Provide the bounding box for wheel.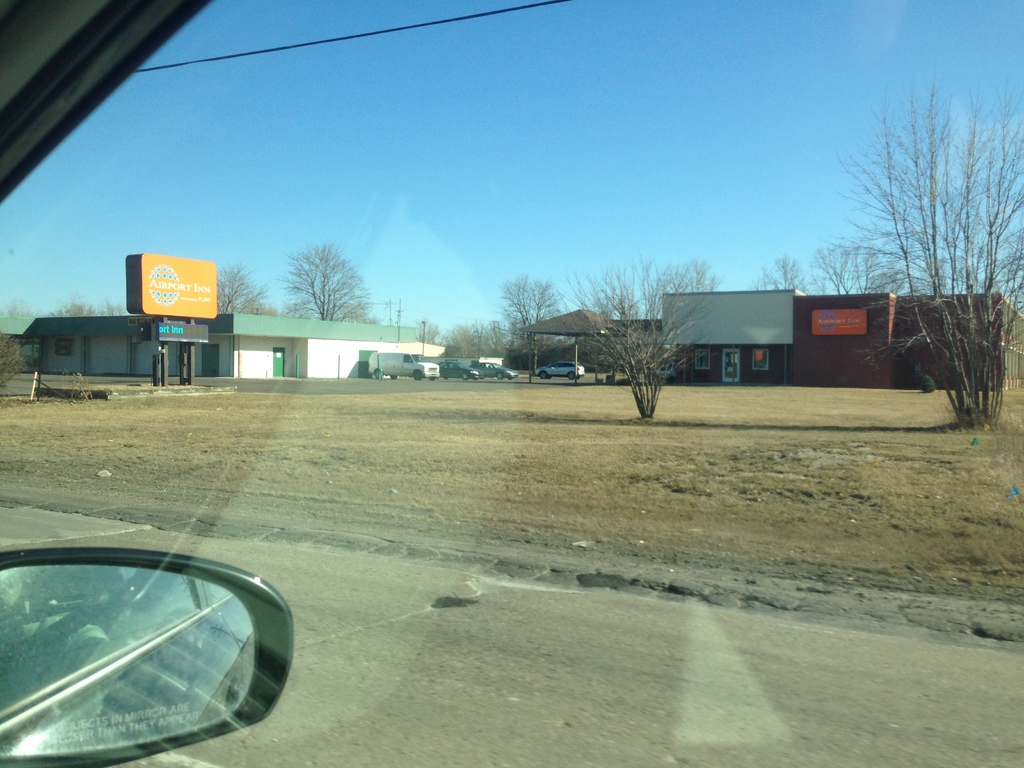
[461, 372, 471, 380].
